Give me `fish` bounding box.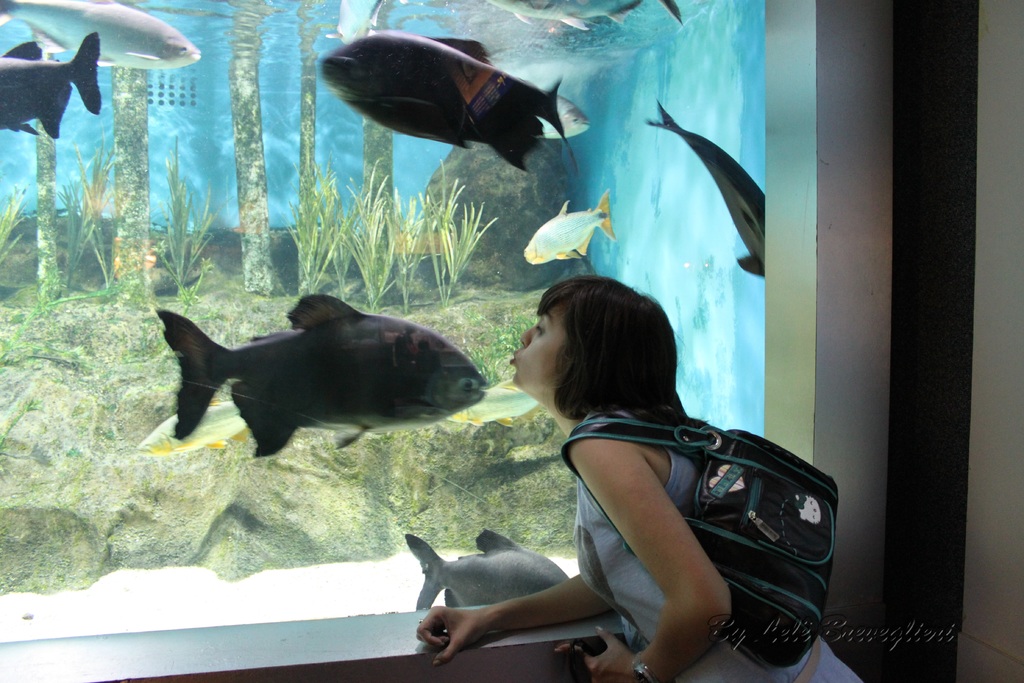
box(530, 94, 593, 142).
